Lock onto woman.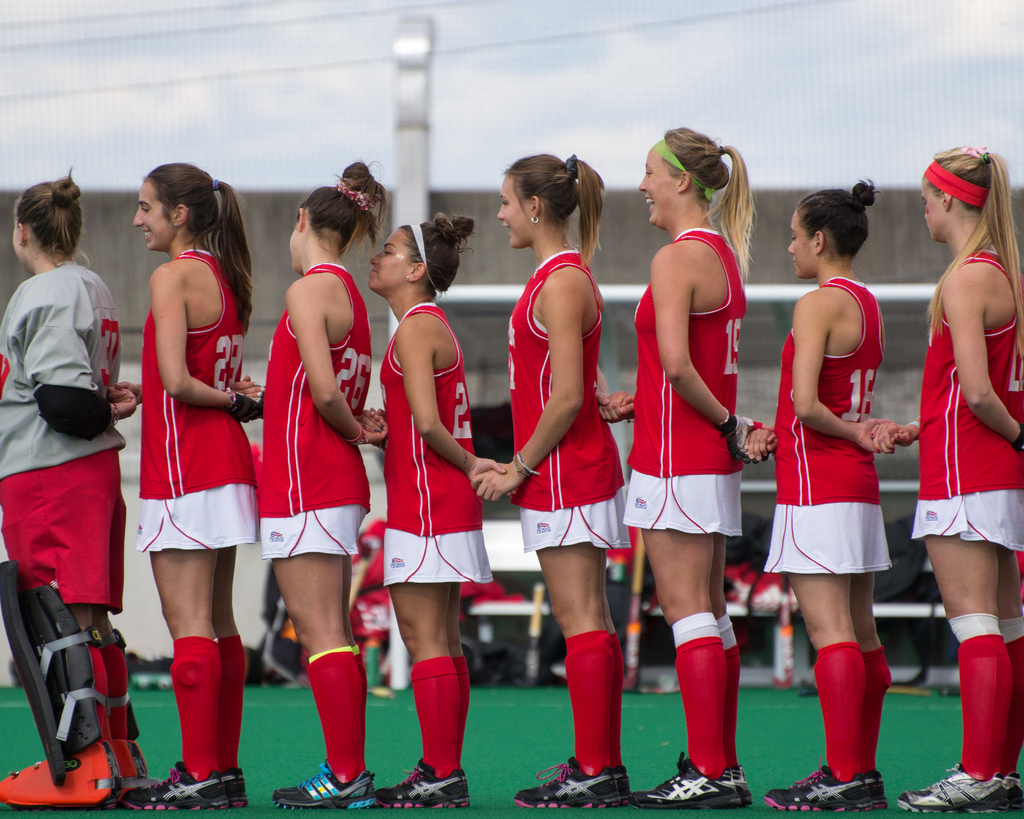
Locked: detection(106, 165, 265, 815).
